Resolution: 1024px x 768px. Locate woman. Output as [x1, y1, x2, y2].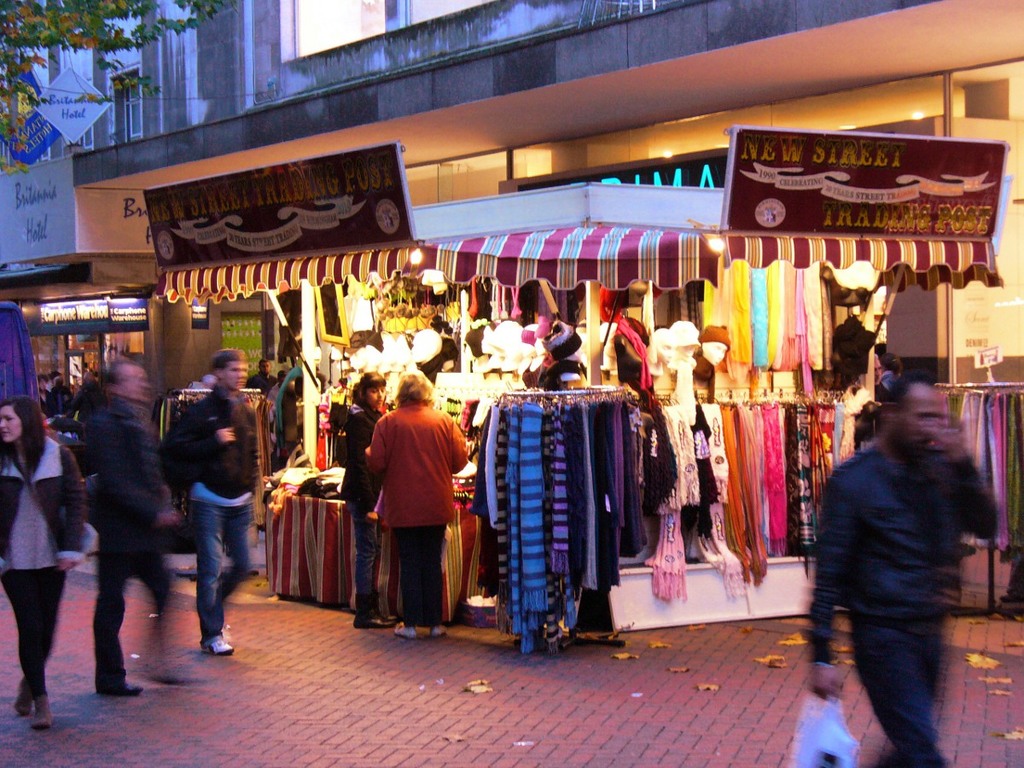
[350, 369, 463, 637].
